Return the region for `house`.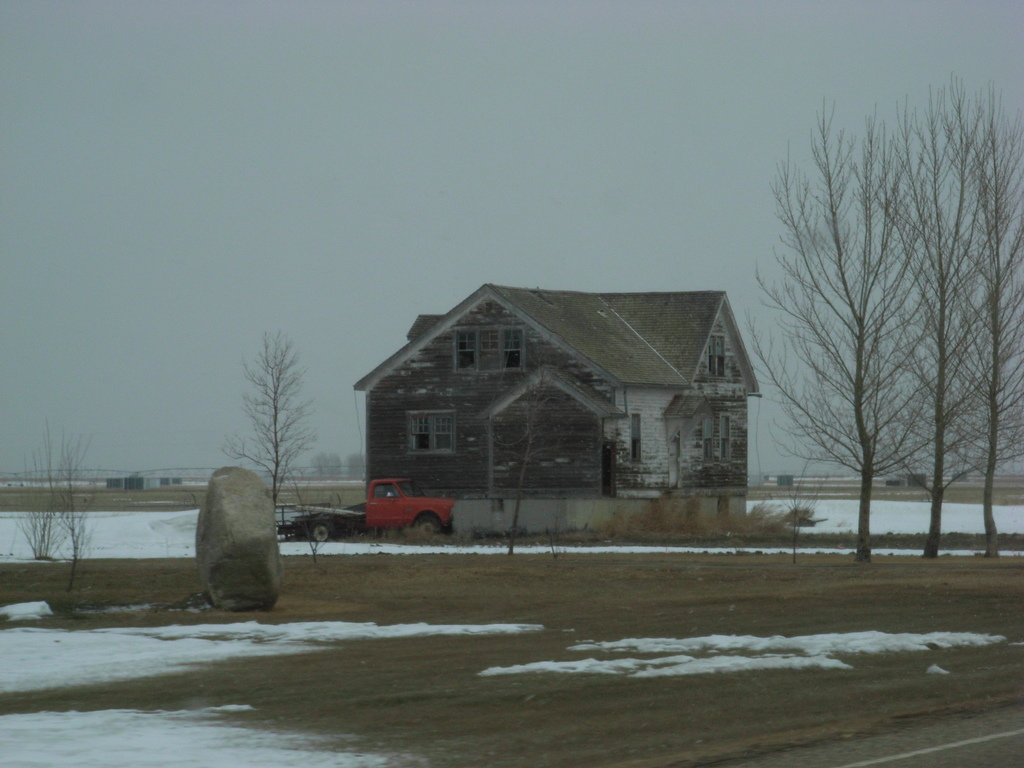
x1=350 y1=291 x2=757 y2=502.
